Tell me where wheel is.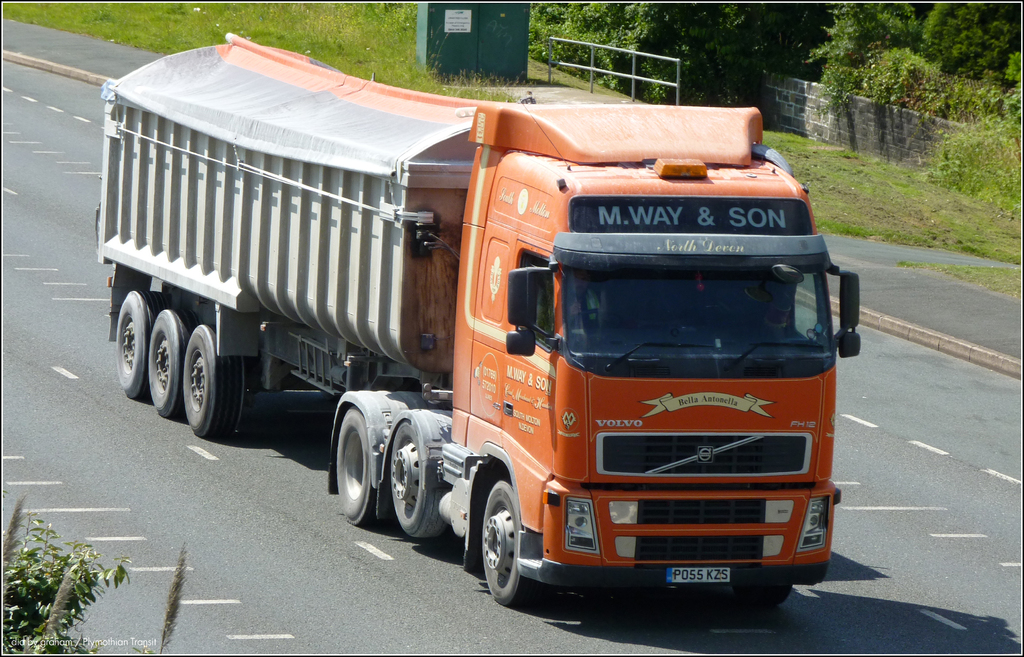
wheel is at 376/400/469/542.
